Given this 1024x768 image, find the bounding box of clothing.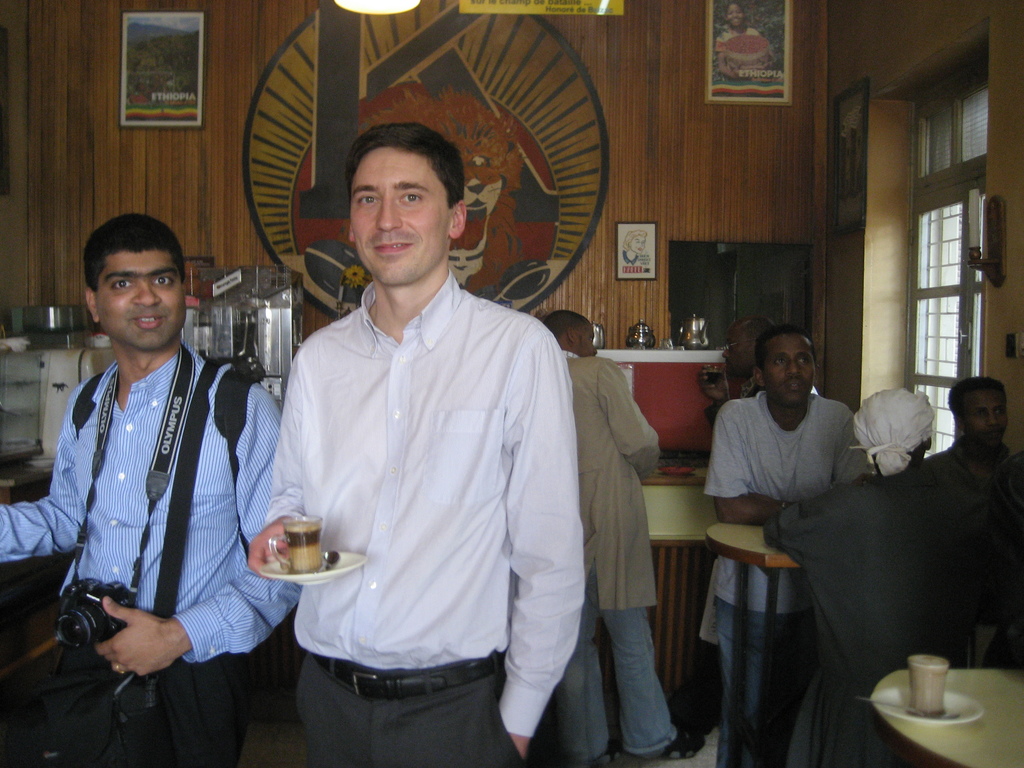
{"x1": 545, "y1": 611, "x2": 684, "y2": 767}.
